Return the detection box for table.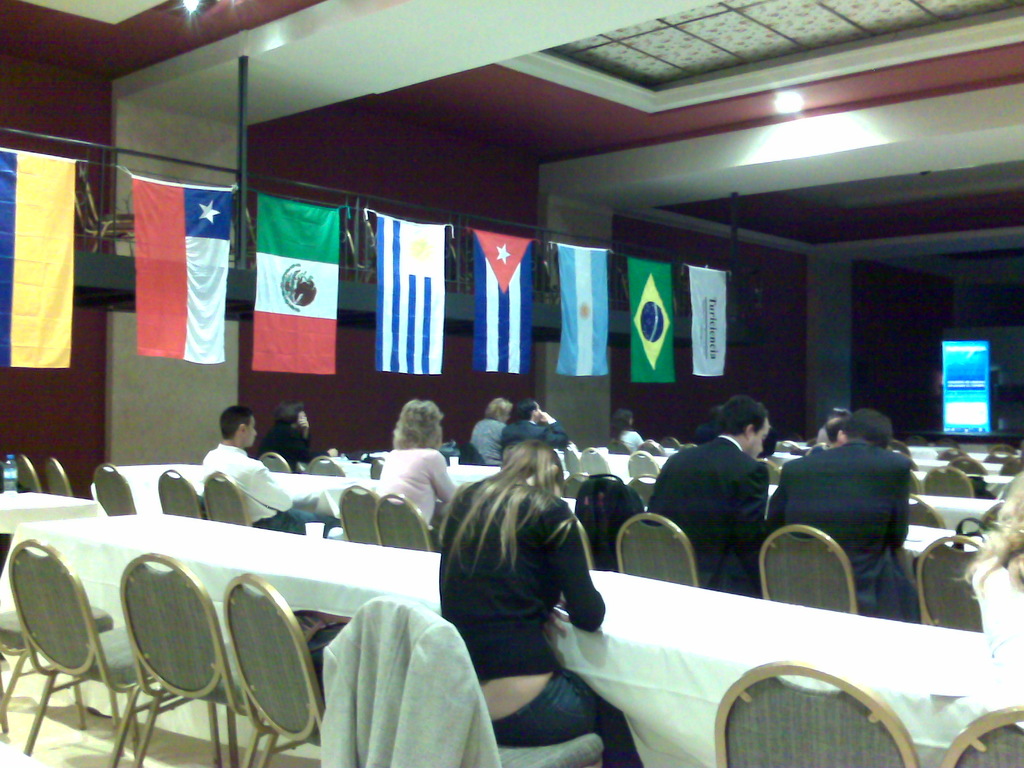
bbox=(0, 490, 1023, 756).
